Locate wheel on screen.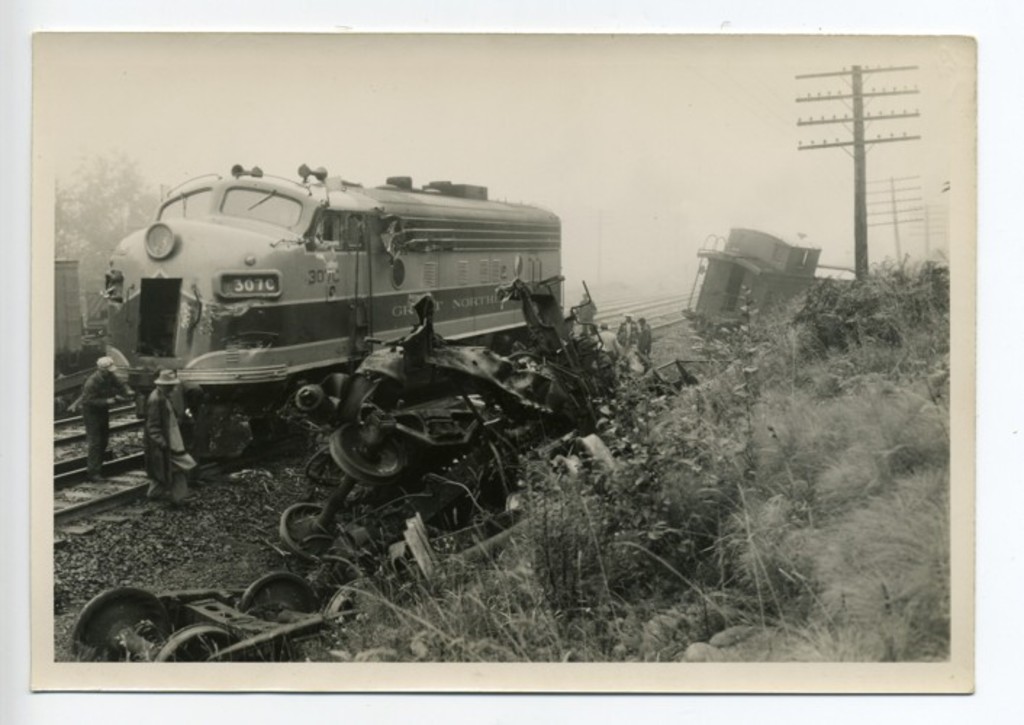
On screen at locate(146, 622, 238, 663).
